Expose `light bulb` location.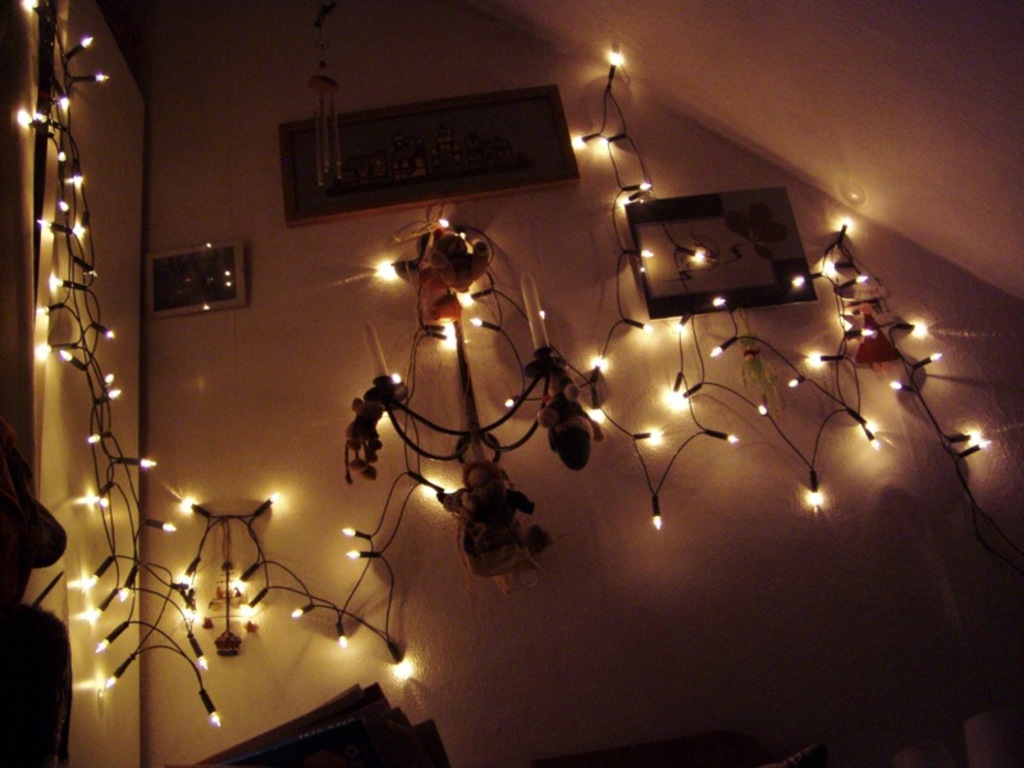
Exposed at x1=608 y1=51 x2=623 y2=84.
